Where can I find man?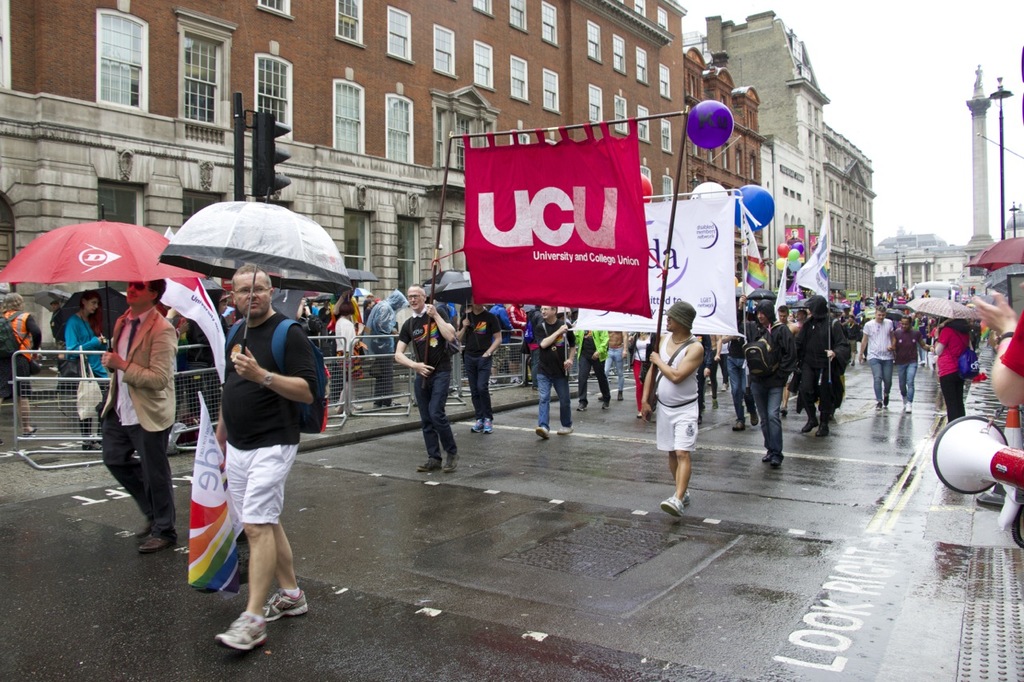
You can find it at Rect(102, 277, 180, 552).
